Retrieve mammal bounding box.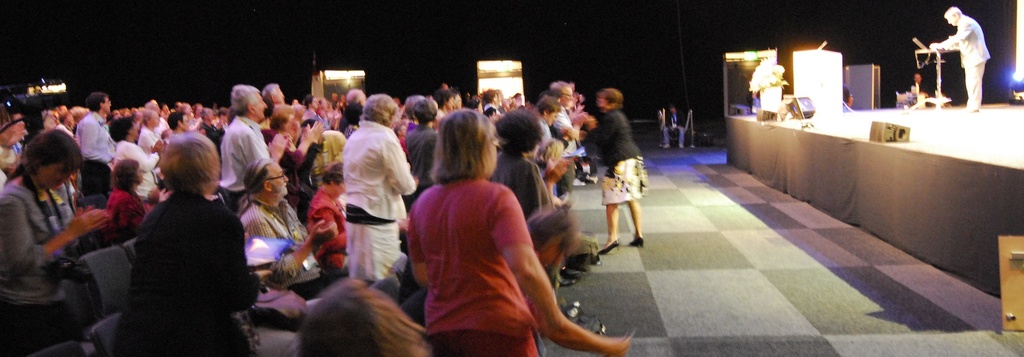
Bounding box: detection(909, 68, 929, 100).
